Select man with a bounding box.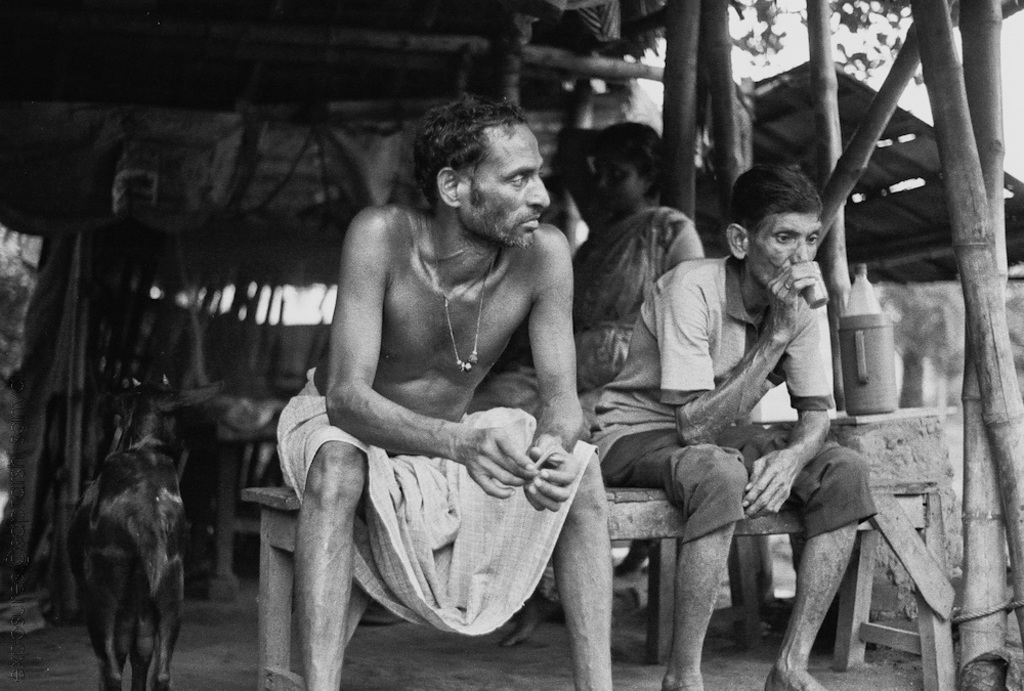
(589, 158, 872, 690).
